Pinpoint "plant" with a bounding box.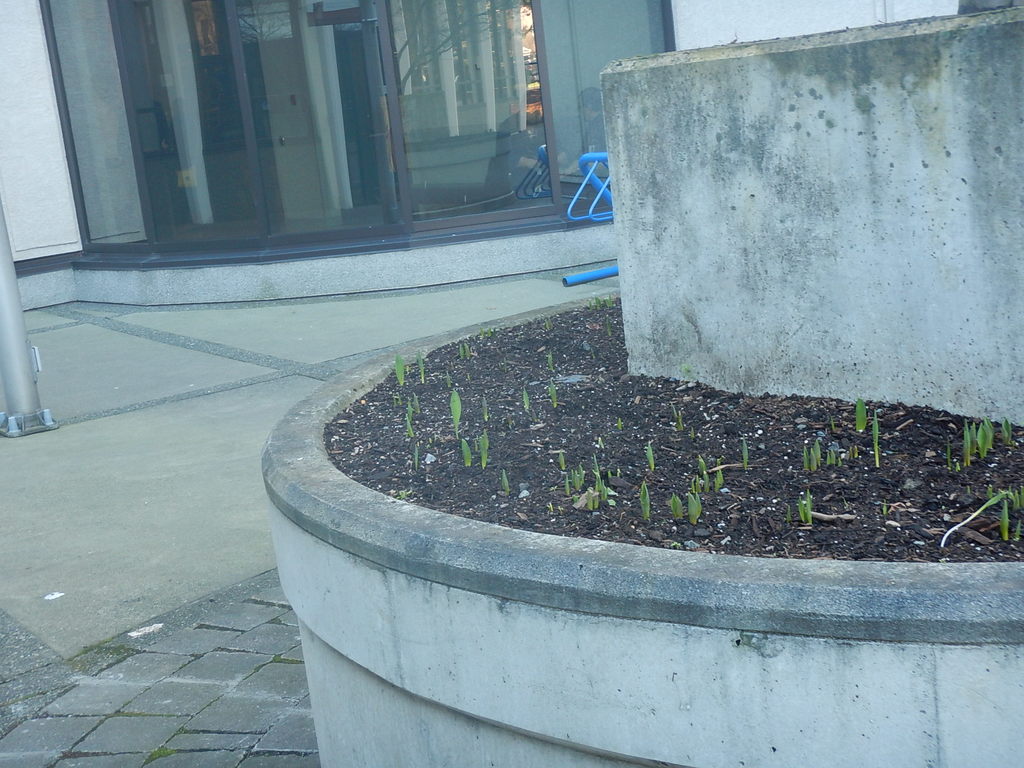
box(1002, 417, 1010, 444).
